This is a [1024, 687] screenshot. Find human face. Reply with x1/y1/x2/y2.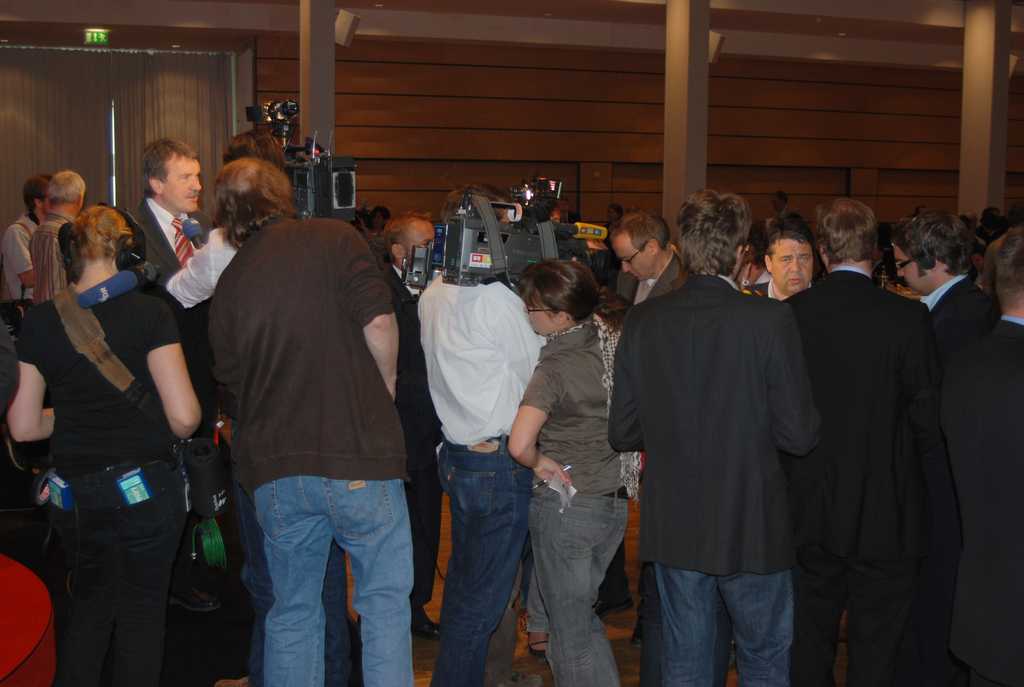
405/221/435/250.
